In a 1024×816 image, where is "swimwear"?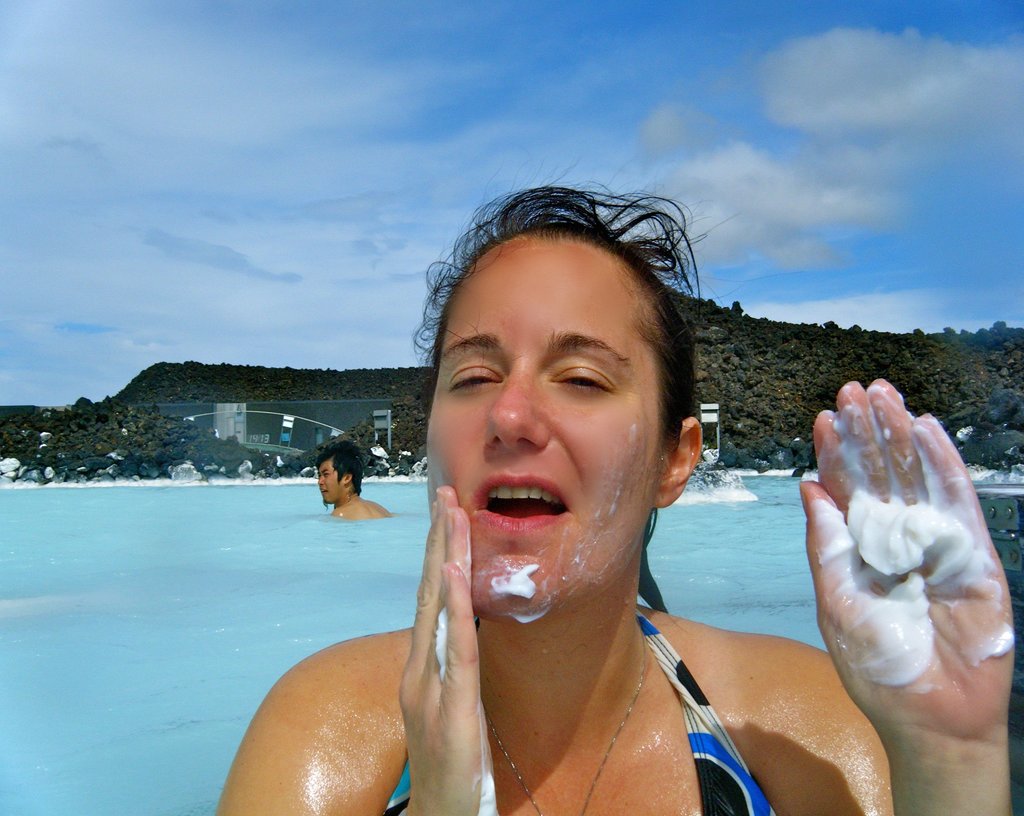
(left=383, top=605, right=778, bottom=812).
